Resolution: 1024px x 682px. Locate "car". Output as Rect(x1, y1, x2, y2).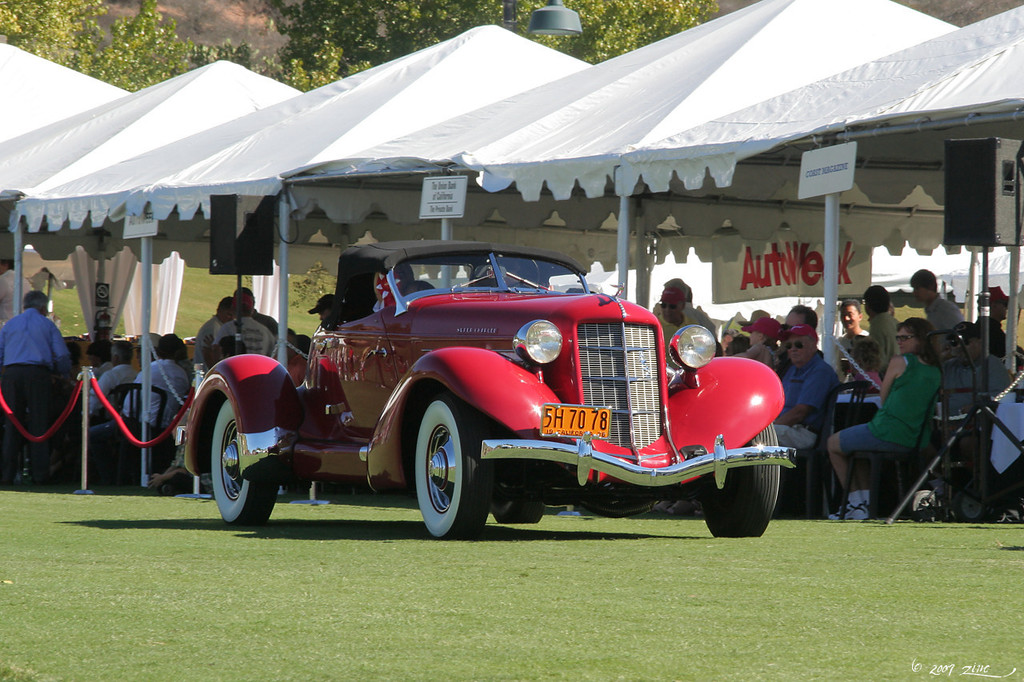
Rect(174, 239, 798, 540).
